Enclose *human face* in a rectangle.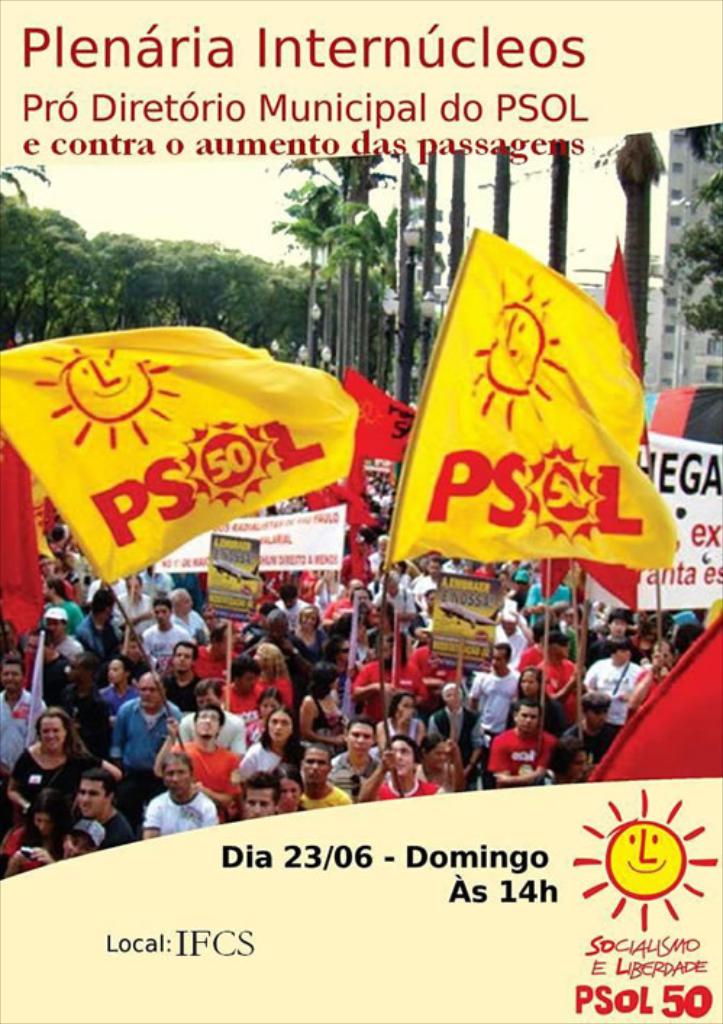
rect(191, 710, 226, 734).
